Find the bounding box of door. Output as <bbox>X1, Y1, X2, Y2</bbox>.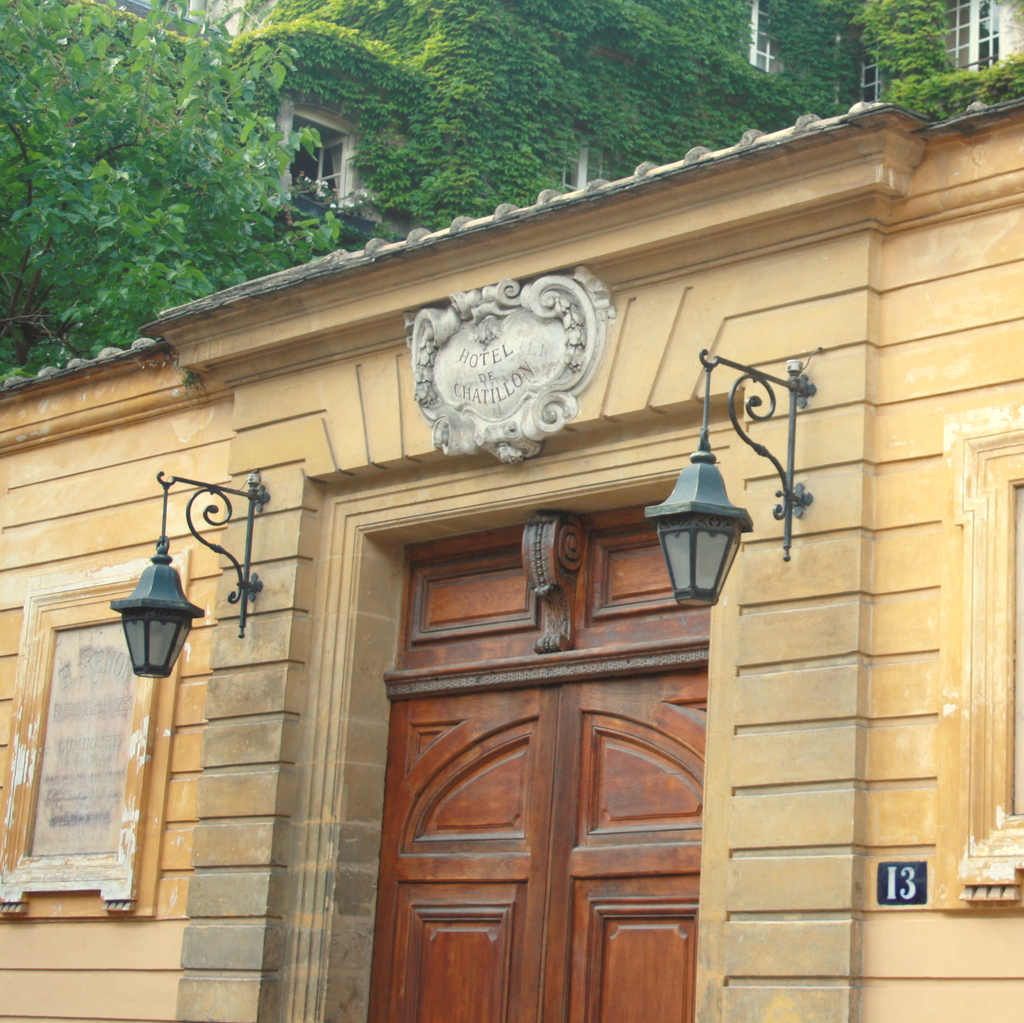
<bbox>367, 507, 749, 1013</bbox>.
